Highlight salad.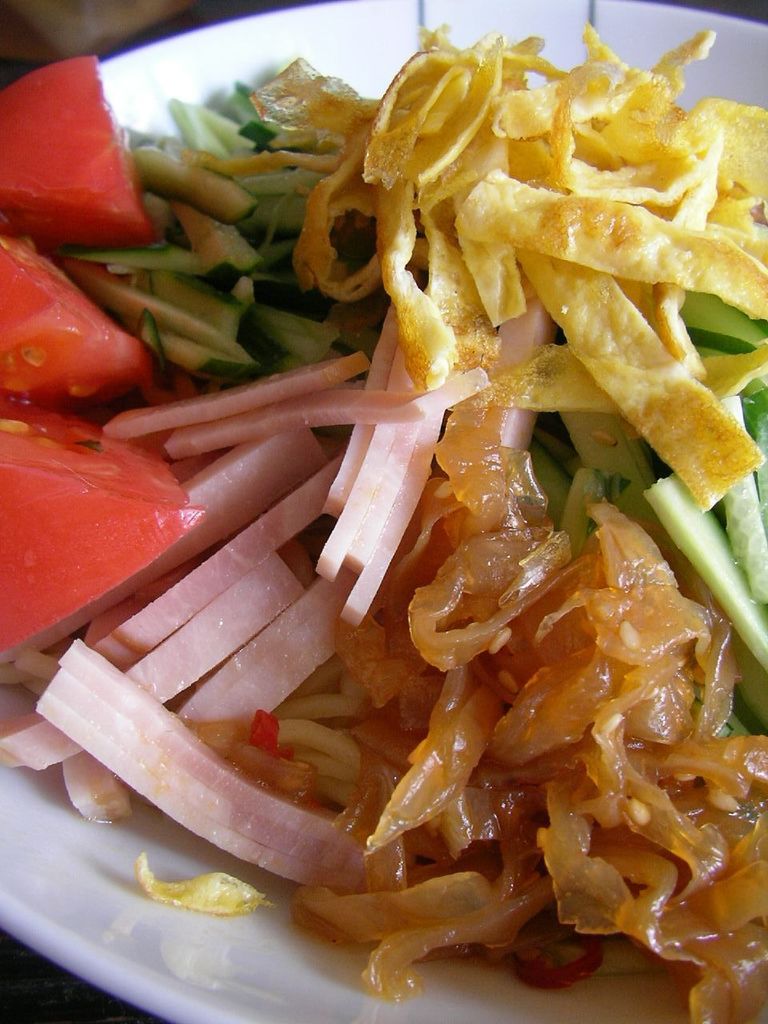
Highlighted region: BBox(0, 17, 767, 1011).
